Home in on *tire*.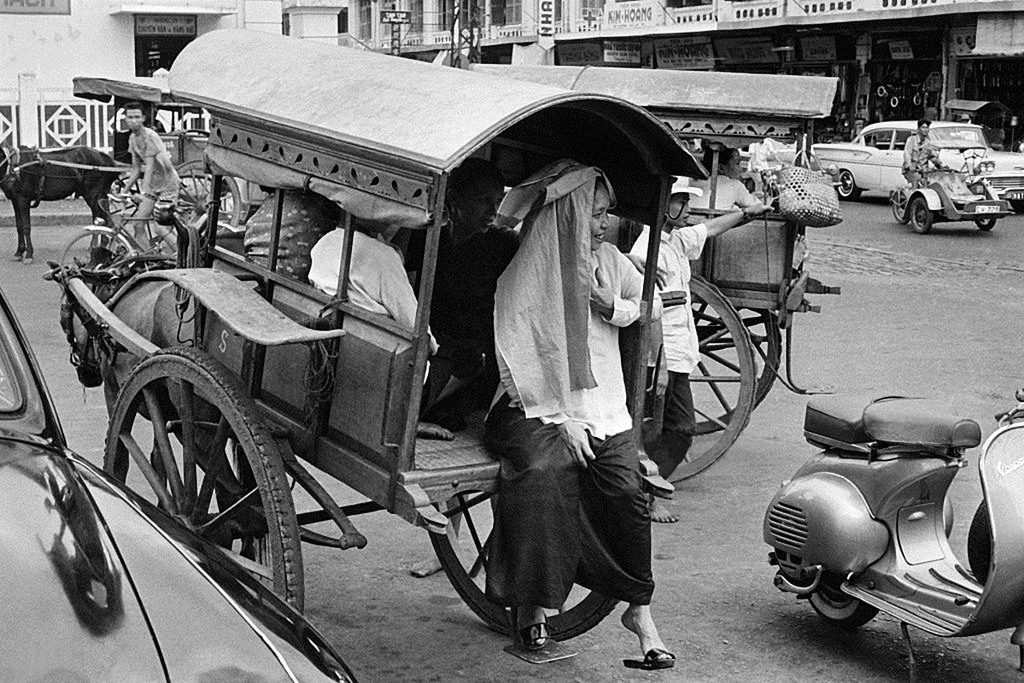
Homed in at bbox(887, 190, 909, 225).
